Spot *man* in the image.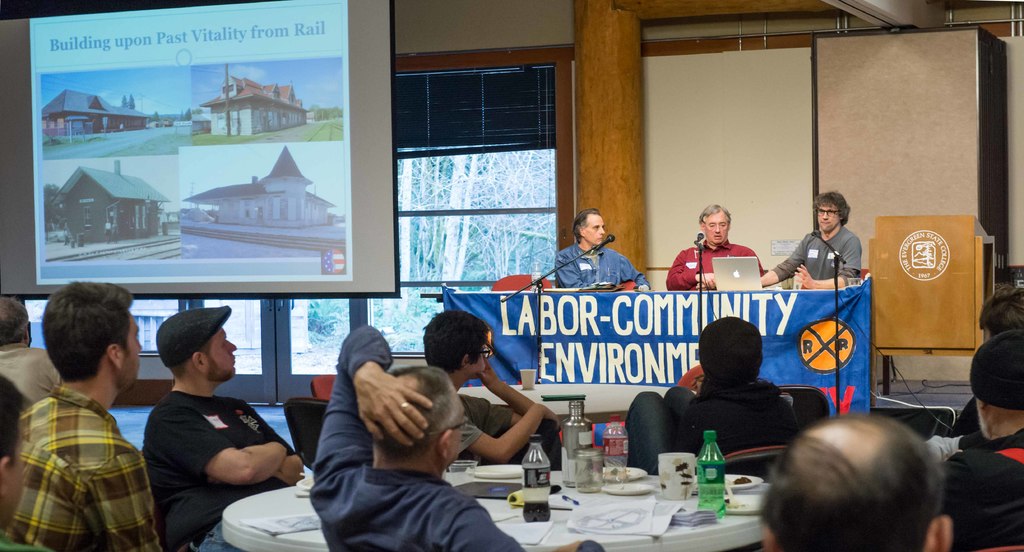
*man* found at (x1=0, y1=292, x2=57, y2=403).
